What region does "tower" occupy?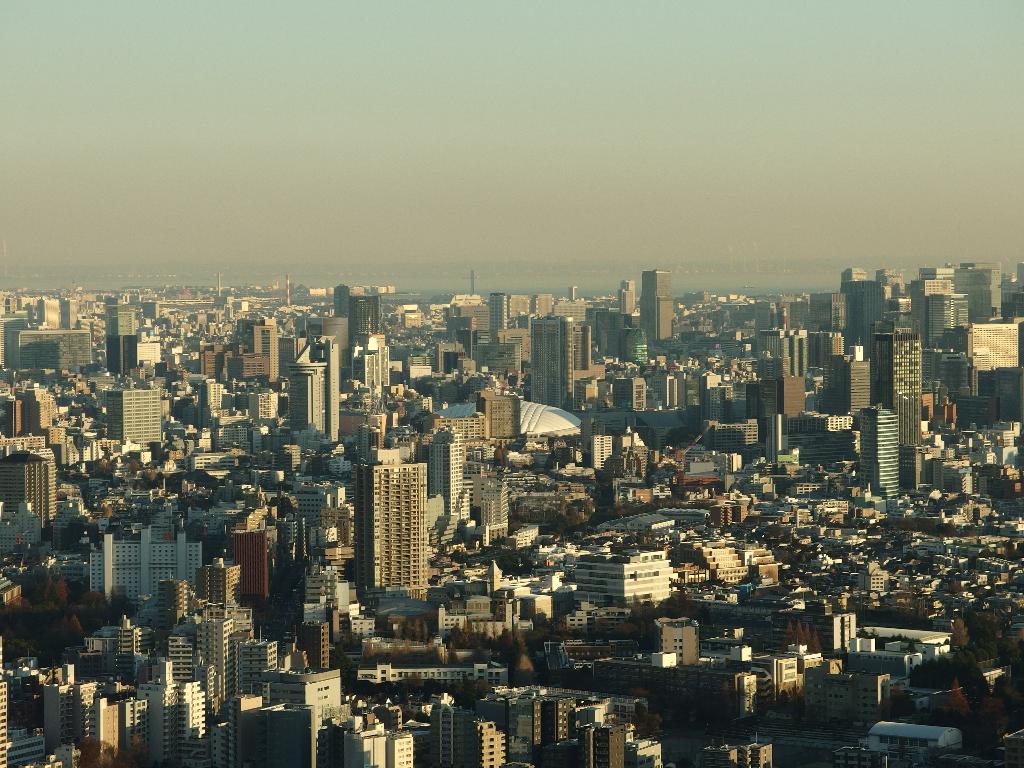
[351, 454, 431, 601].
